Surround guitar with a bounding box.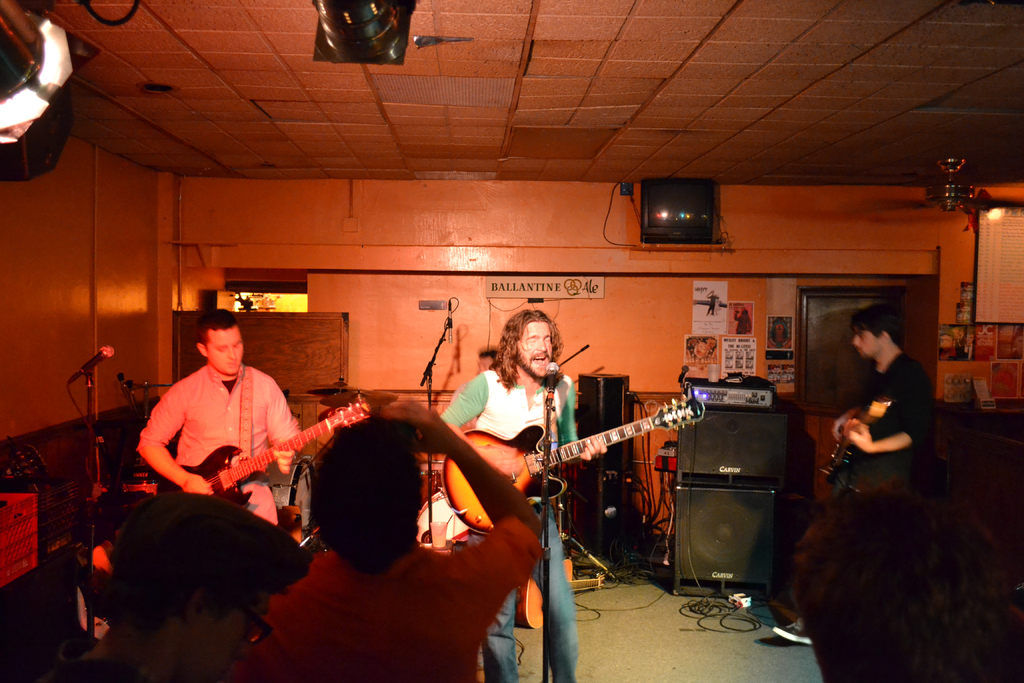
146 403 384 533.
